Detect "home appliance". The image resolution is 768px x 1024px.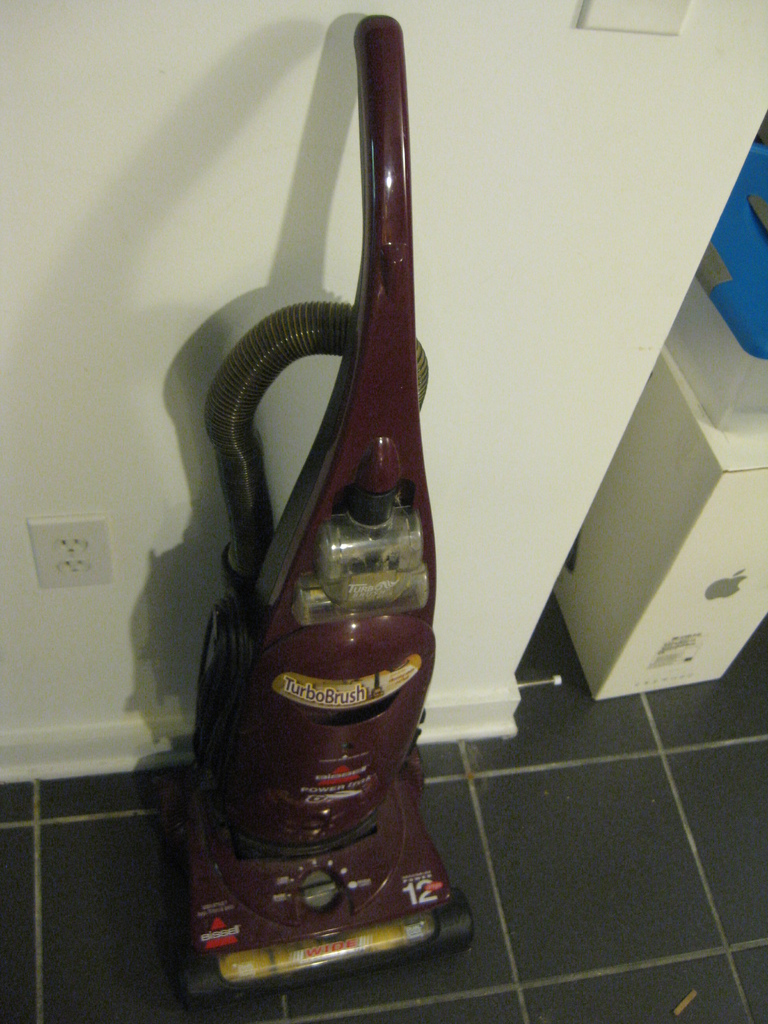
box=[549, 348, 767, 701].
